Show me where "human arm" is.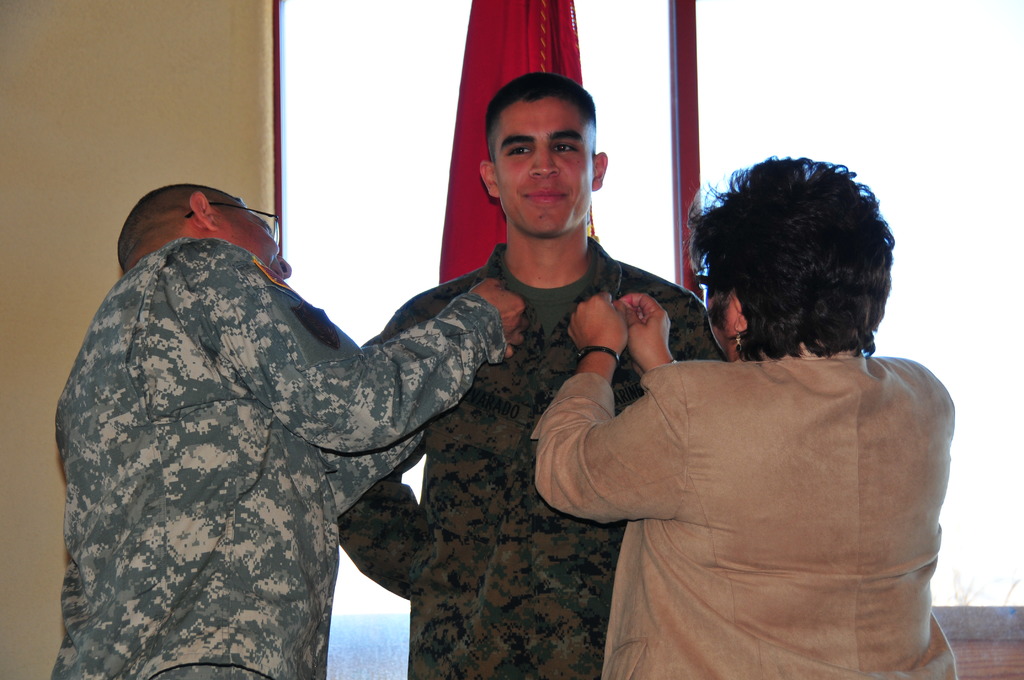
"human arm" is at <box>209,238,525,447</box>.
